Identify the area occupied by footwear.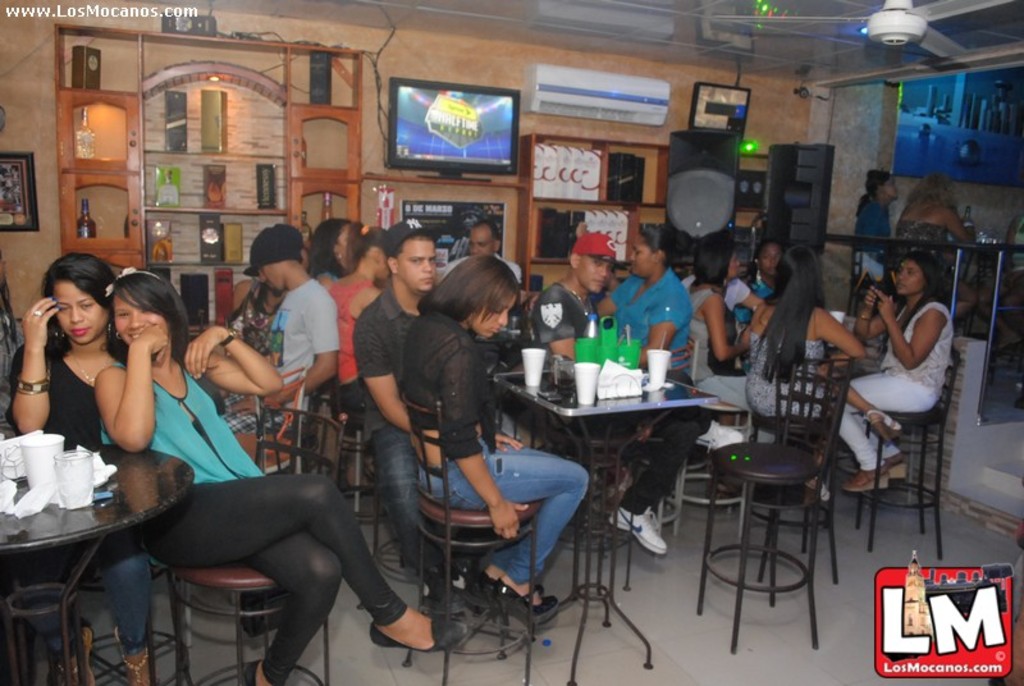
Area: bbox=(607, 507, 663, 553).
